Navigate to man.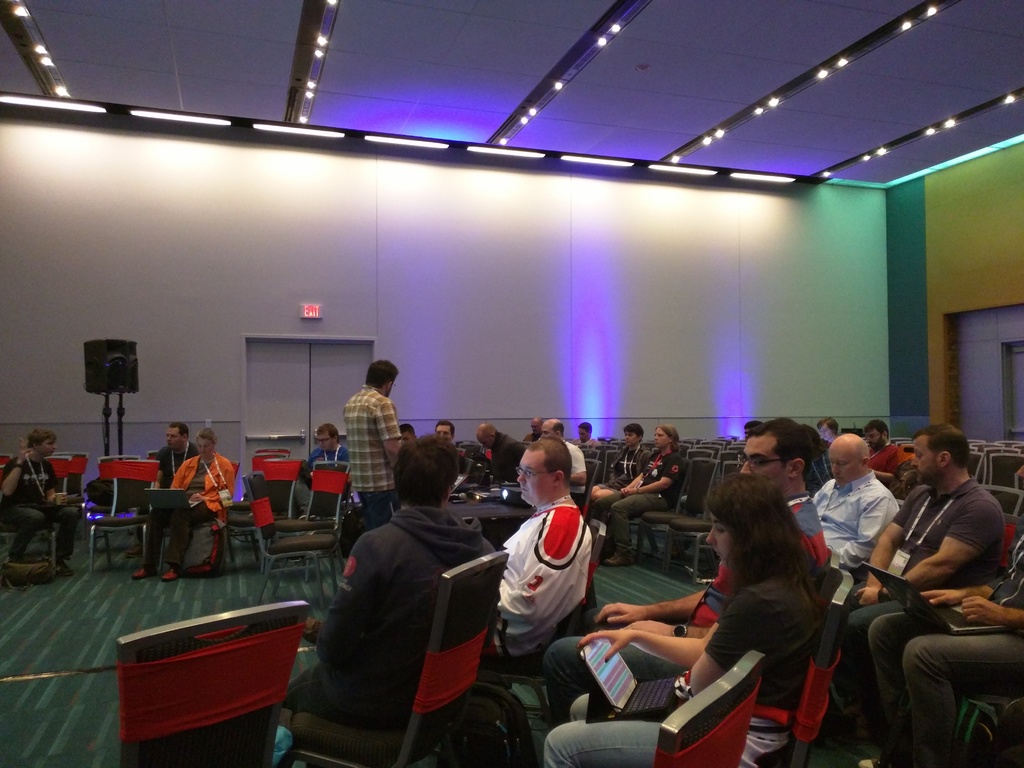
Navigation target: l=272, t=436, r=486, b=733.
